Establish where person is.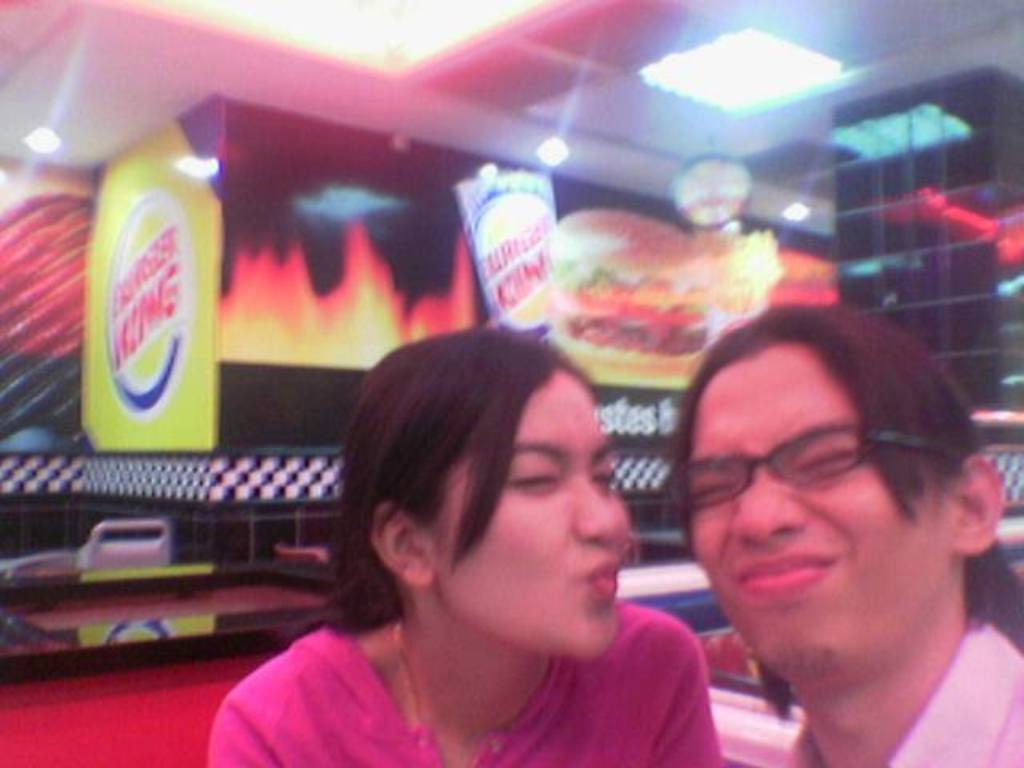
Established at crop(662, 315, 1022, 766).
